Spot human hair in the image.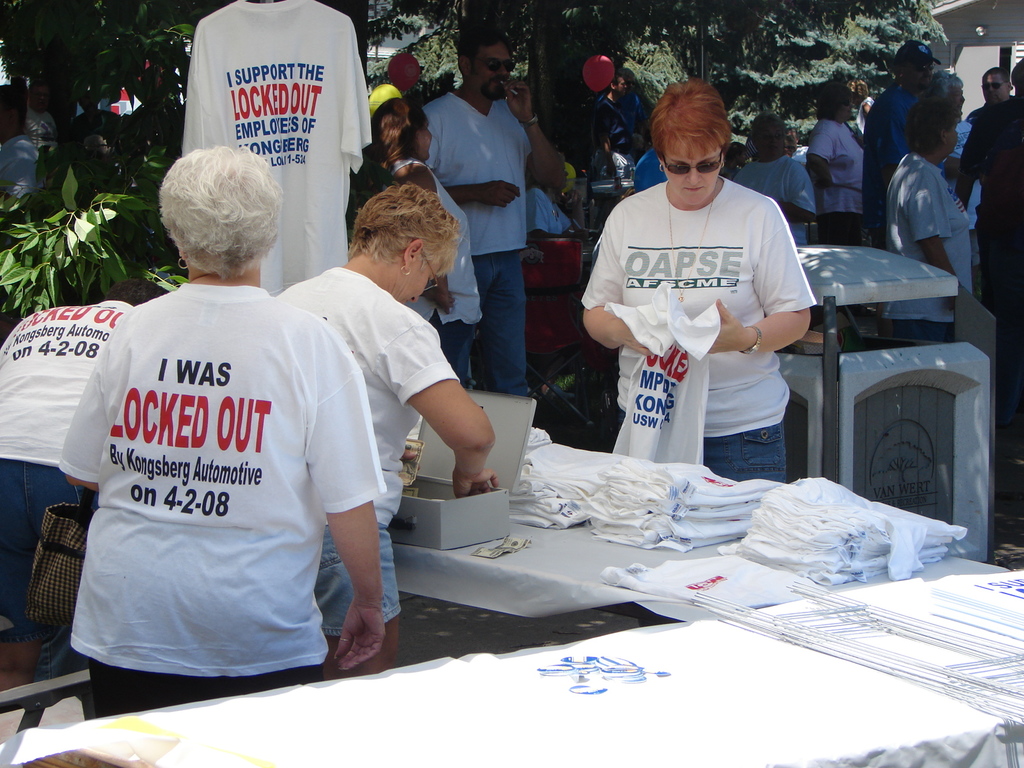
human hair found at 786/125/797/136.
